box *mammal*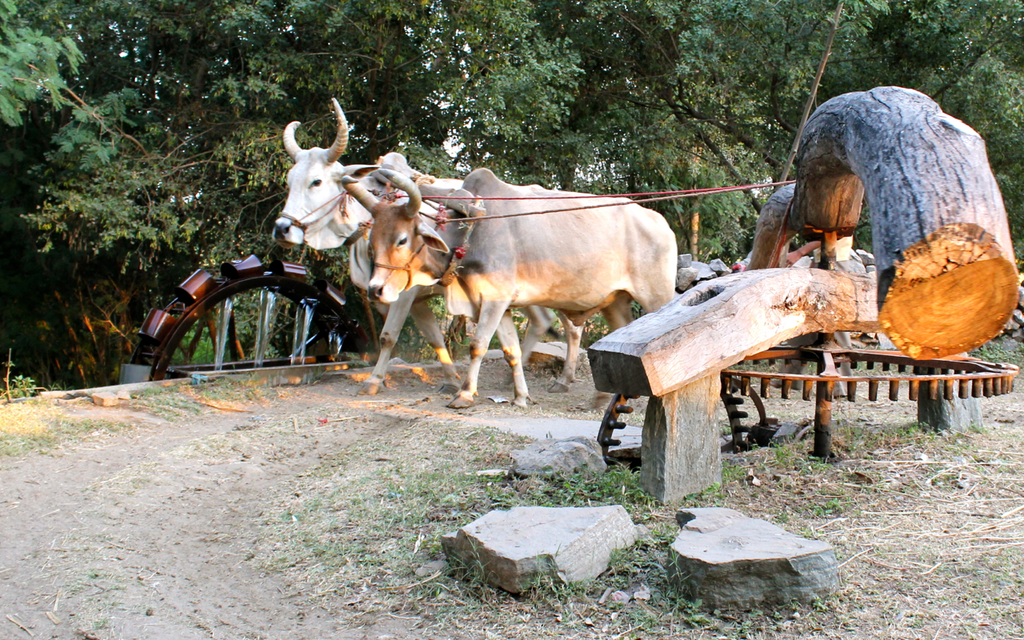
(x1=342, y1=170, x2=678, y2=398)
